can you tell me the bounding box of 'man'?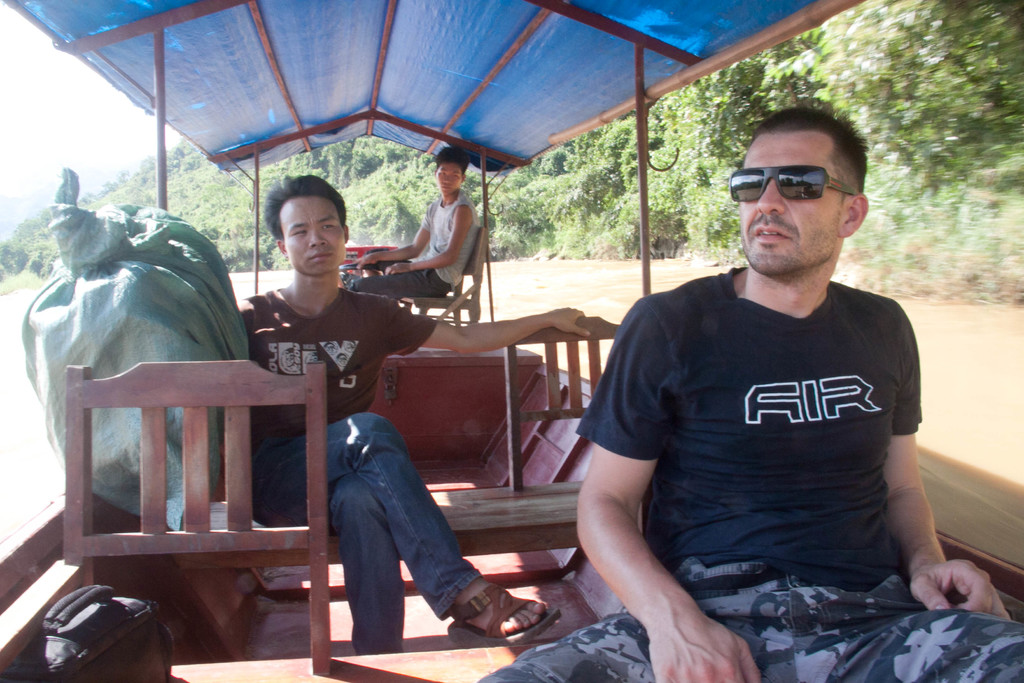
pyautogui.locateOnScreen(545, 109, 959, 661).
